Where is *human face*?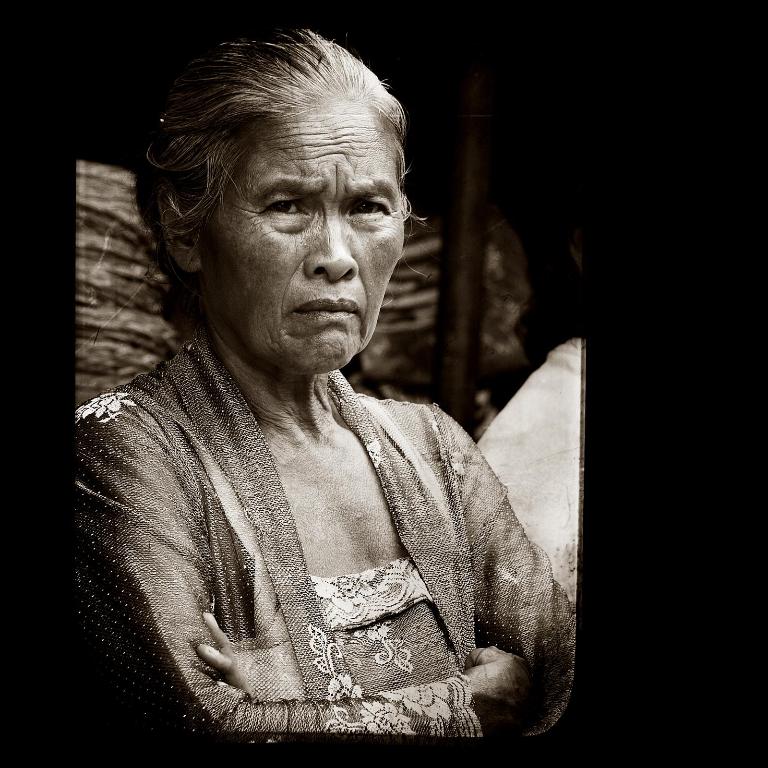
{"left": 202, "top": 99, "right": 406, "bottom": 375}.
